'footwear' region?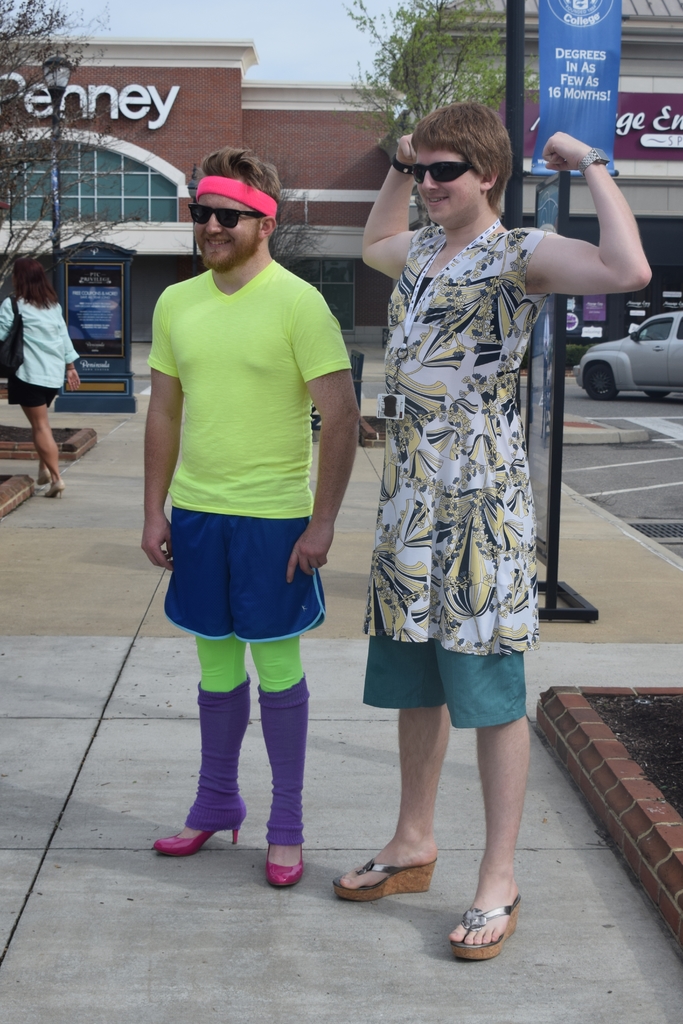
(329,851,438,900)
